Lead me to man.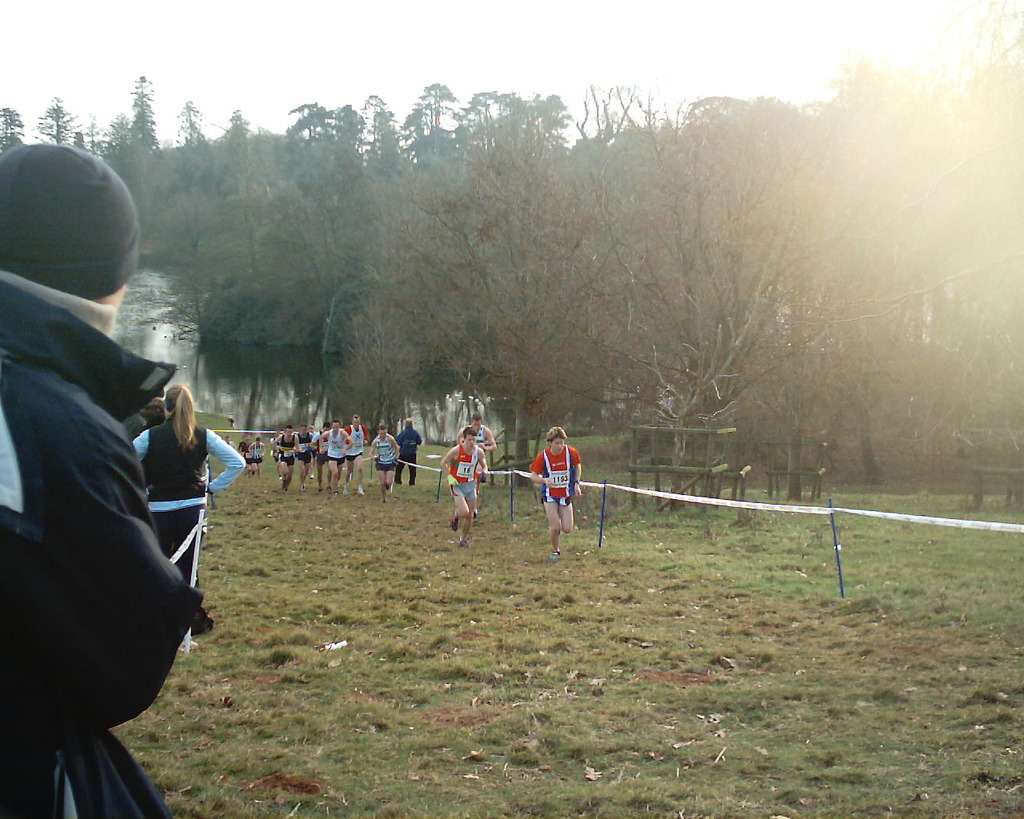
Lead to {"left": 366, "top": 421, "right": 404, "bottom": 502}.
